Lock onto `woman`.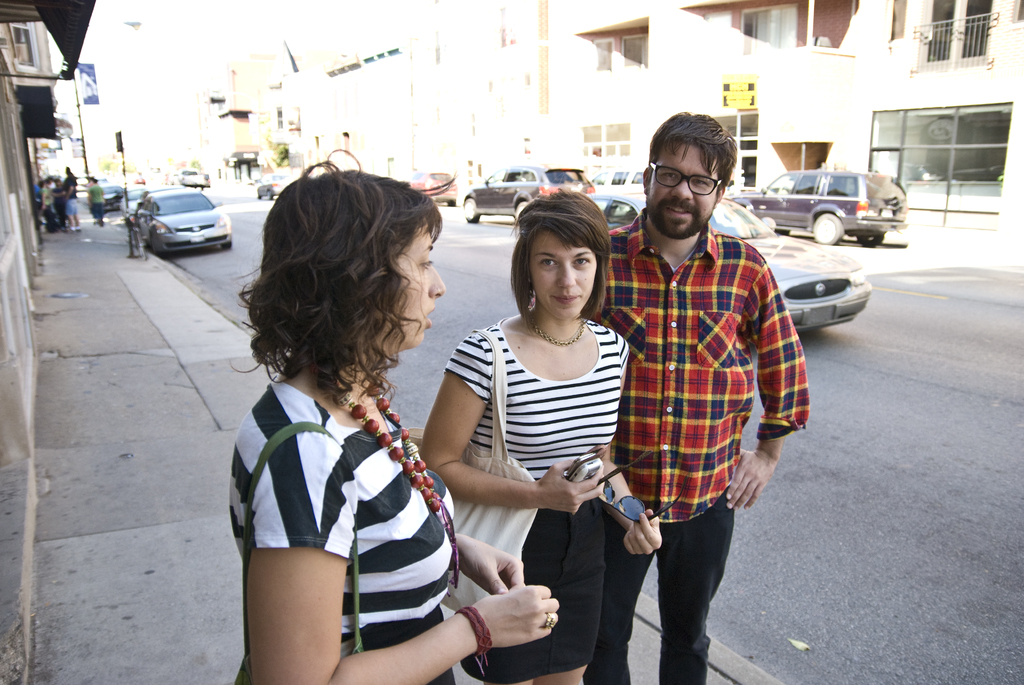
Locked: (429, 188, 646, 650).
